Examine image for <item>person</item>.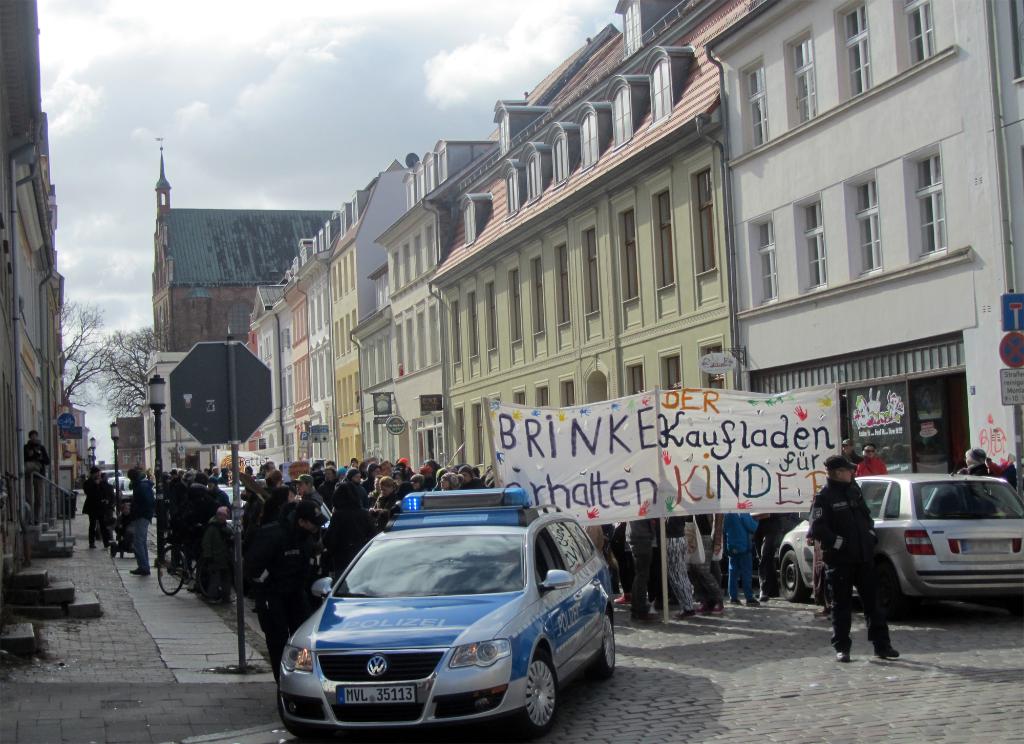
Examination result: (810, 459, 908, 684).
